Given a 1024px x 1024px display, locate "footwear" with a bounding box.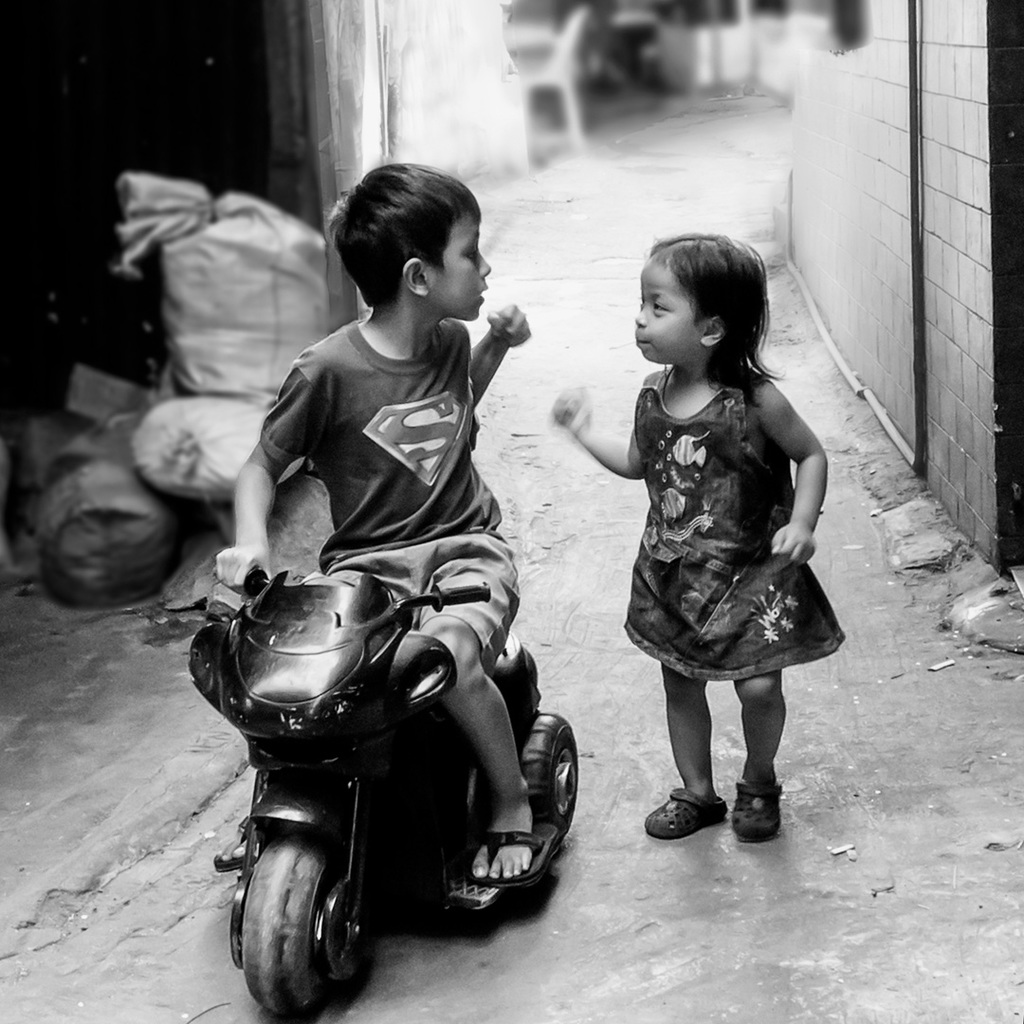
Located: {"left": 638, "top": 781, "right": 732, "bottom": 841}.
